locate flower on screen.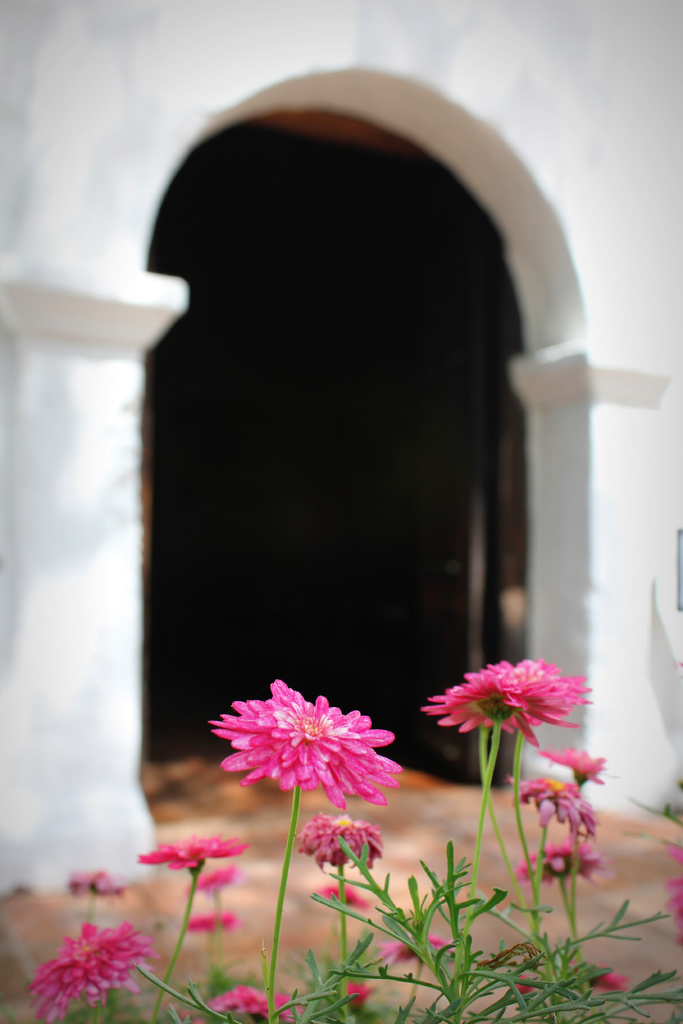
On screen at 185/982/295/1015.
